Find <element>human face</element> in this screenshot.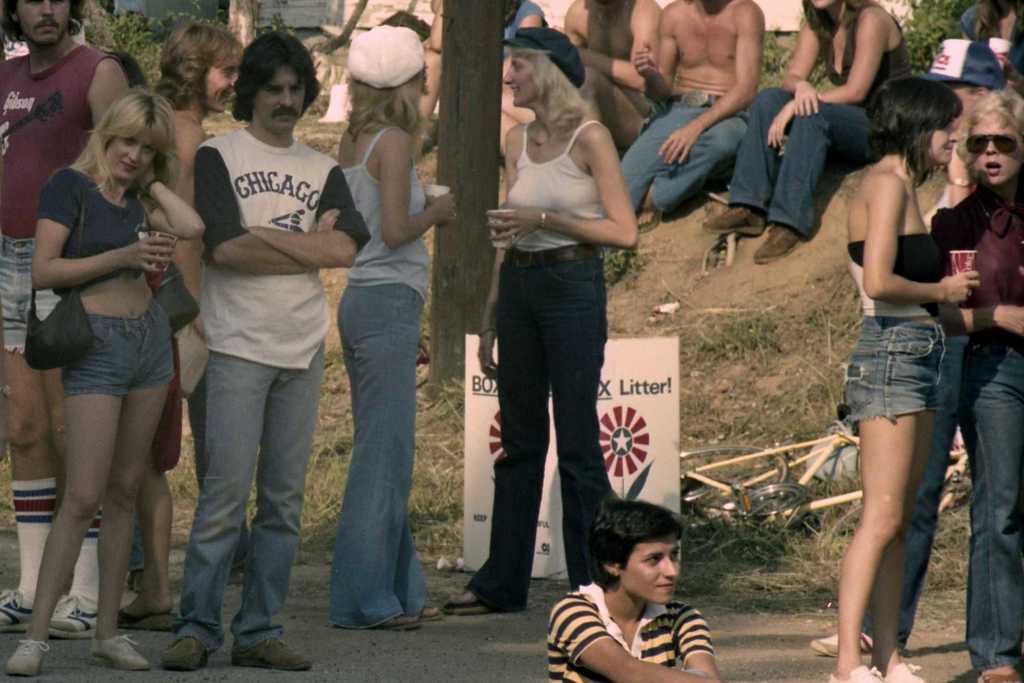
The bounding box for <element>human face</element> is bbox=[15, 0, 72, 47].
